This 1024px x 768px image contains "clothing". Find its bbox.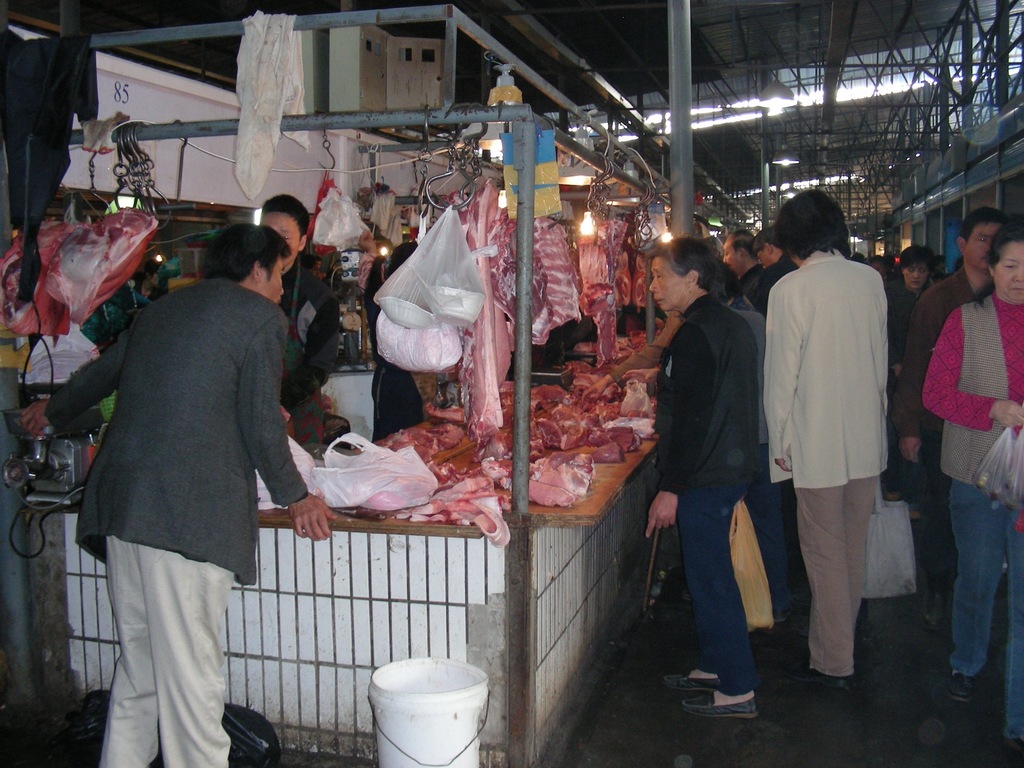
{"x1": 756, "y1": 256, "x2": 797, "y2": 337}.
